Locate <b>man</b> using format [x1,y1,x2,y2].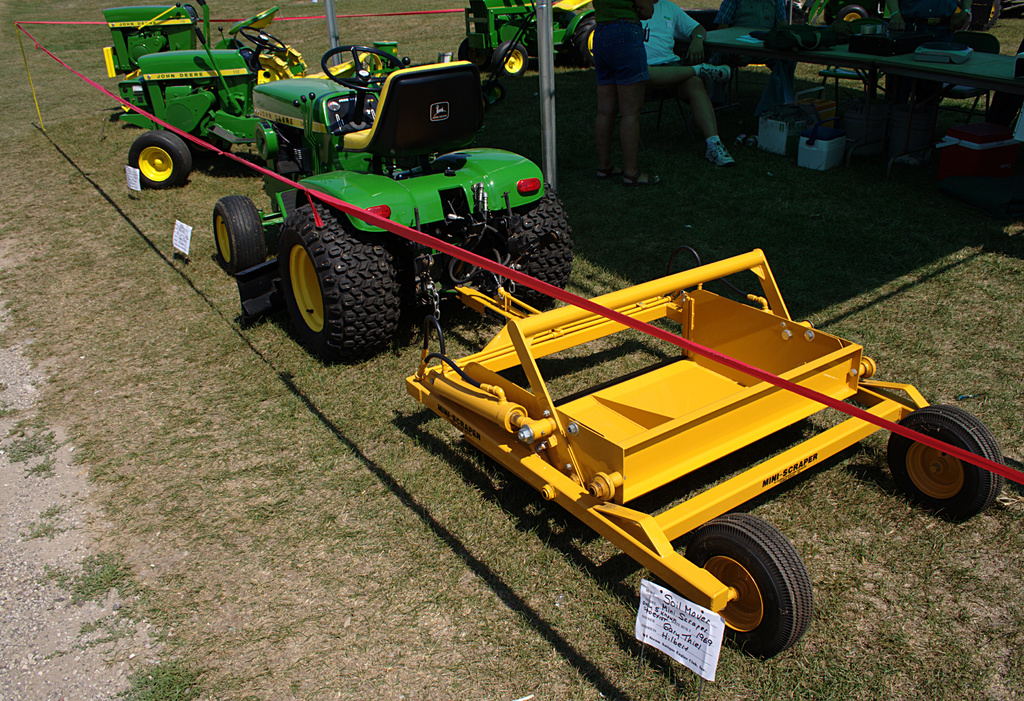
[715,0,795,123].
